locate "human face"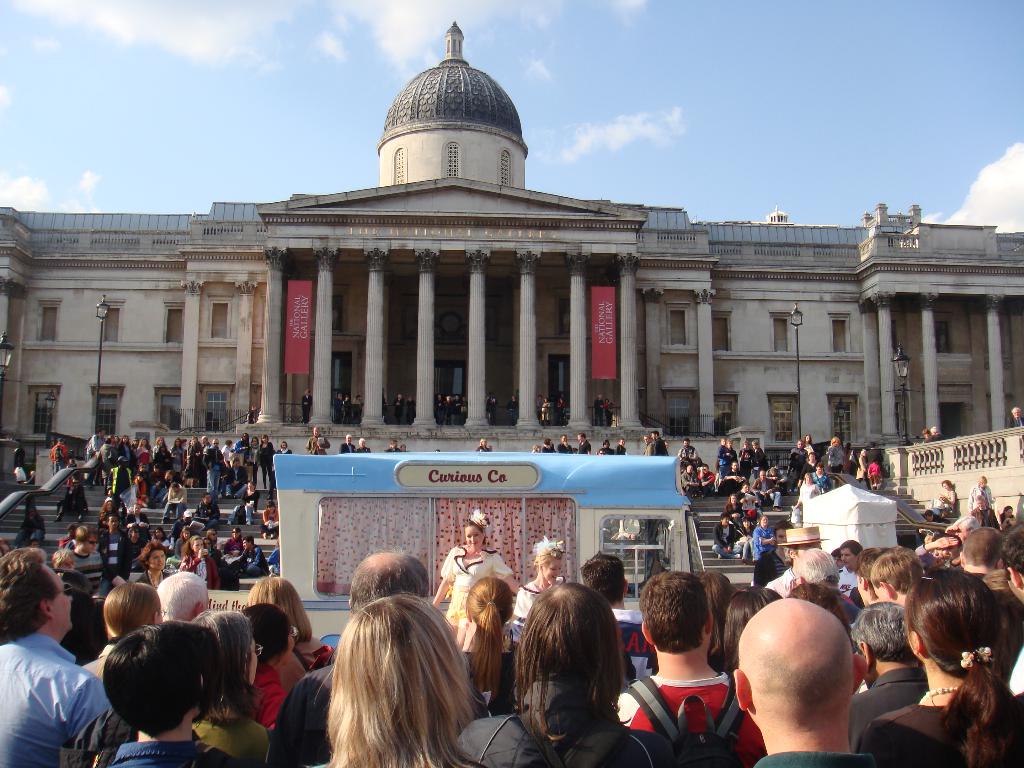
BBox(132, 441, 138, 445)
